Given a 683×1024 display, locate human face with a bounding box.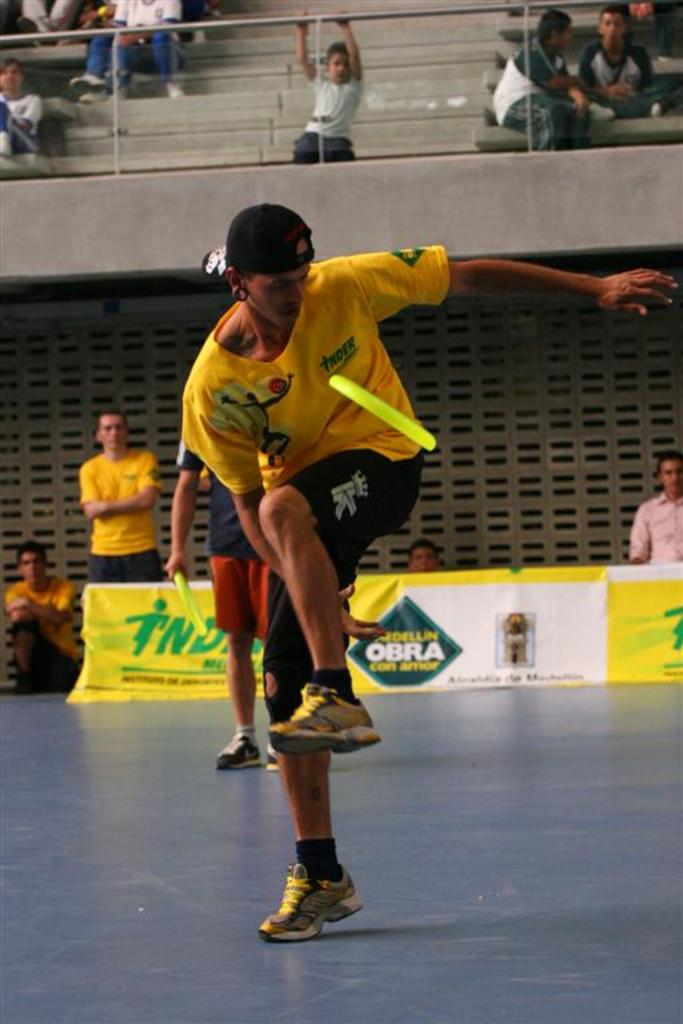
Located: crop(412, 540, 434, 564).
